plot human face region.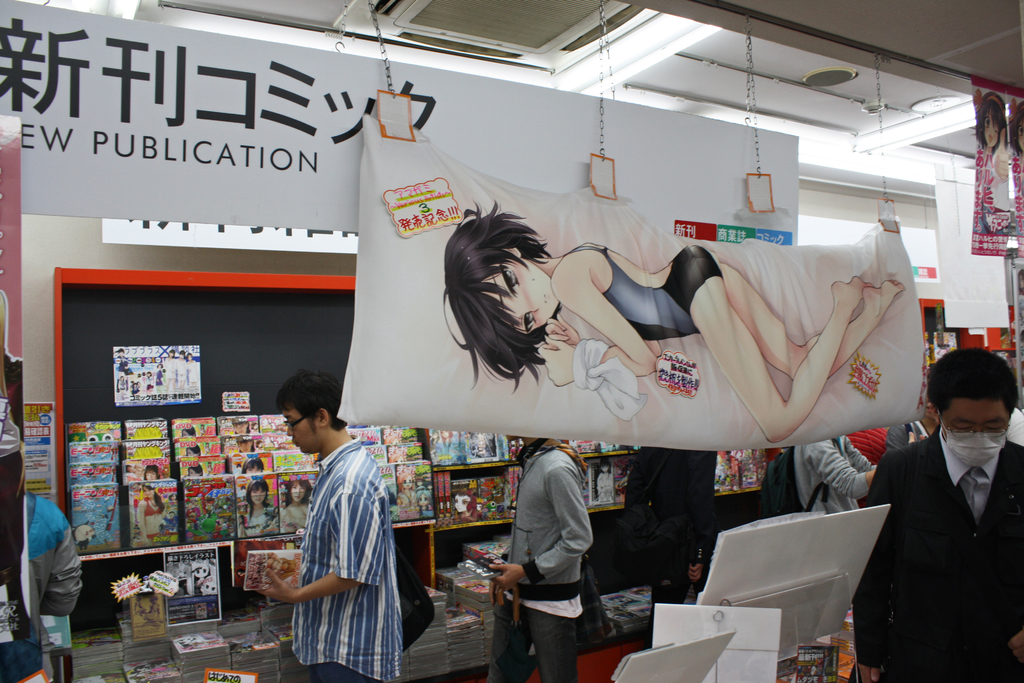
Plotted at select_region(486, 256, 562, 333).
